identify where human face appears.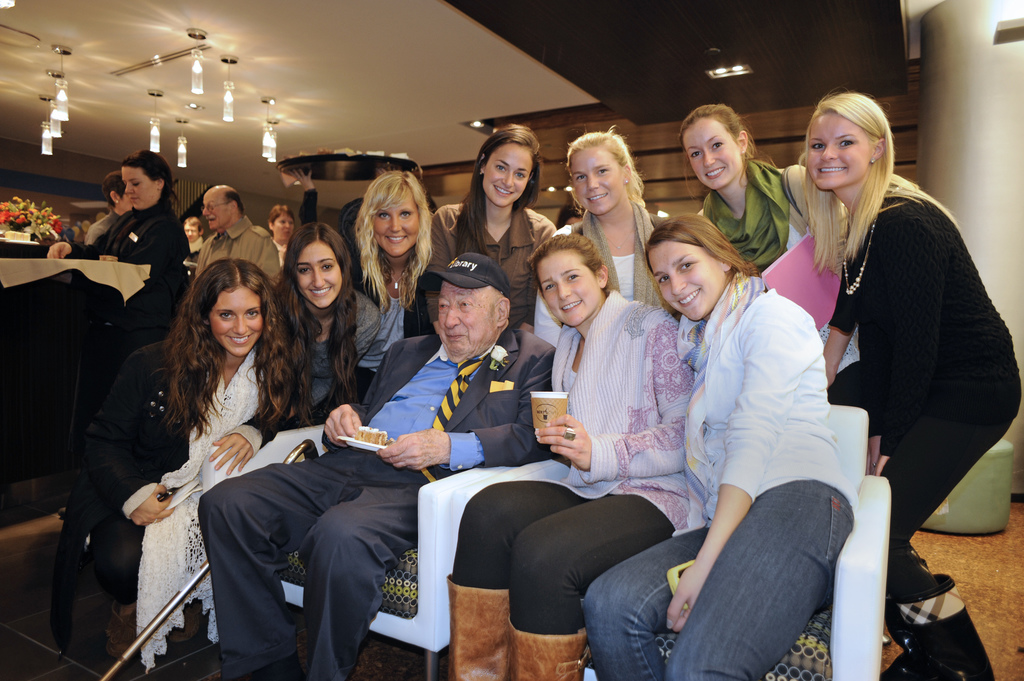
Appears at x1=808 y1=111 x2=865 y2=189.
